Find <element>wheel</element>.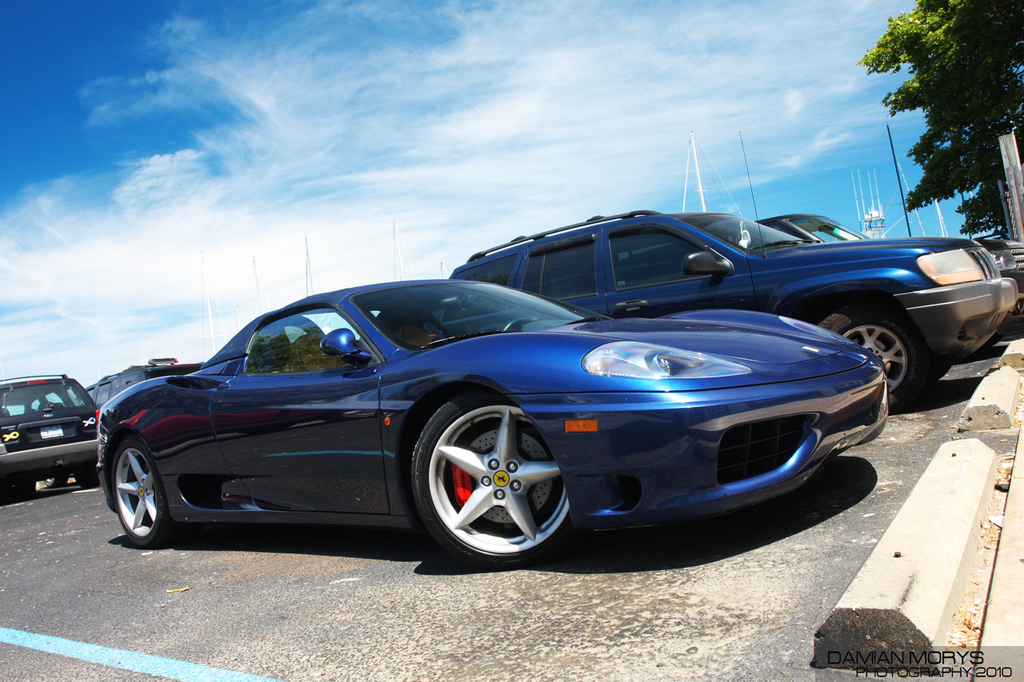
<region>74, 461, 115, 488</region>.
